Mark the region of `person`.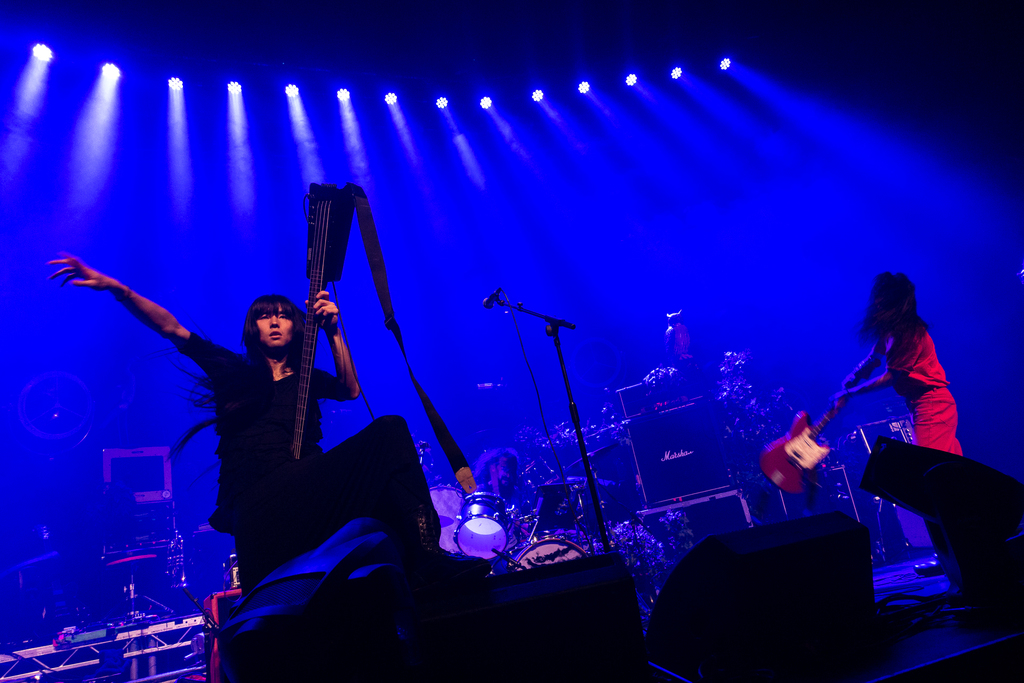
Region: detection(472, 450, 524, 514).
